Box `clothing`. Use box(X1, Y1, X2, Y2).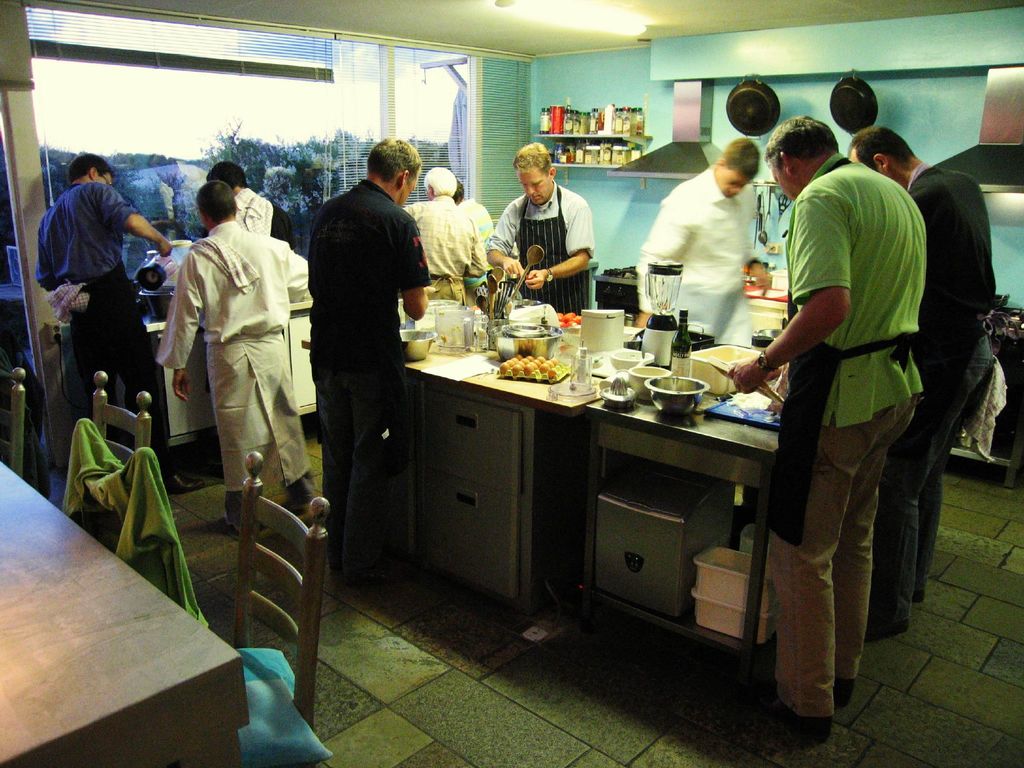
box(864, 154, 995, 625).
